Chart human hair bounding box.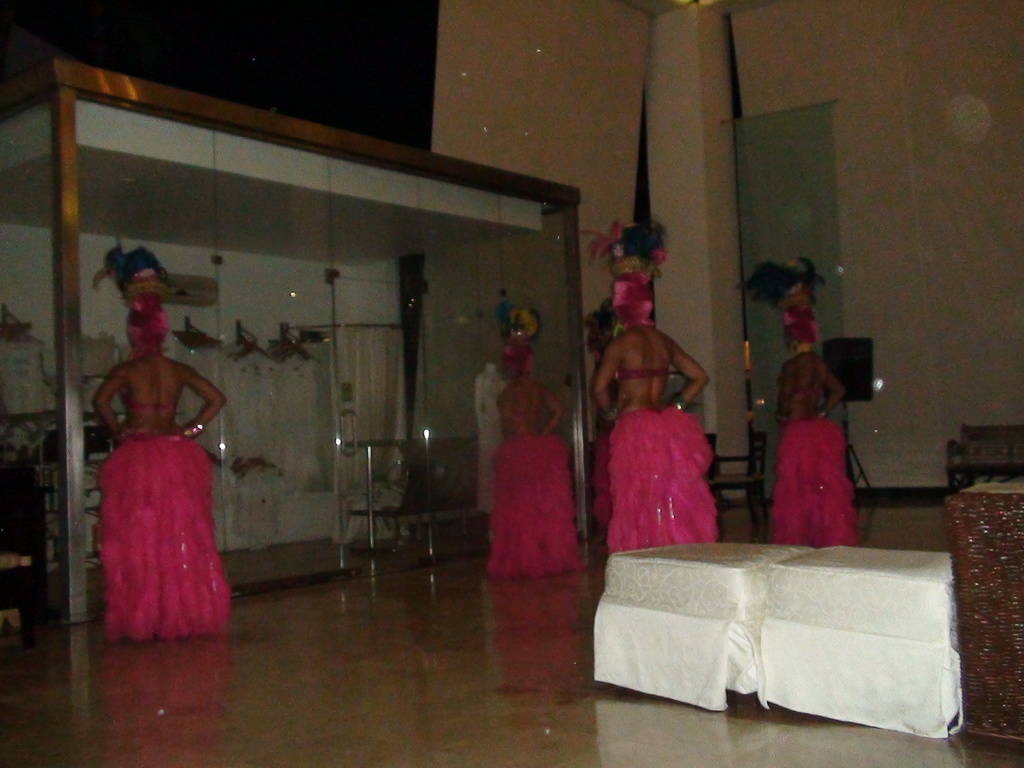
Charted: x1=127 y1=291 x2=172 y2=341.
